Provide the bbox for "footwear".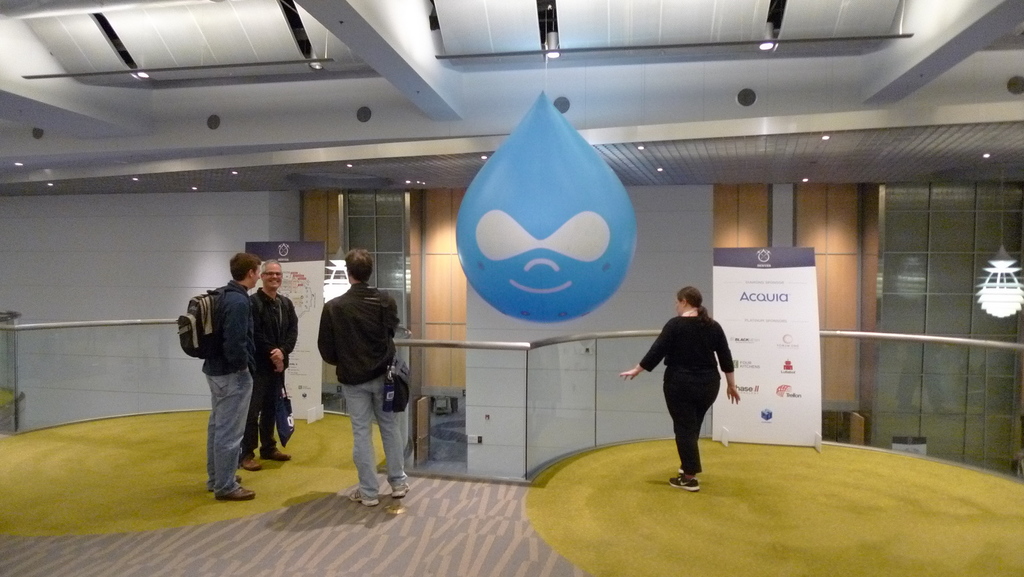
select_region(391, 479, 413, 499).
